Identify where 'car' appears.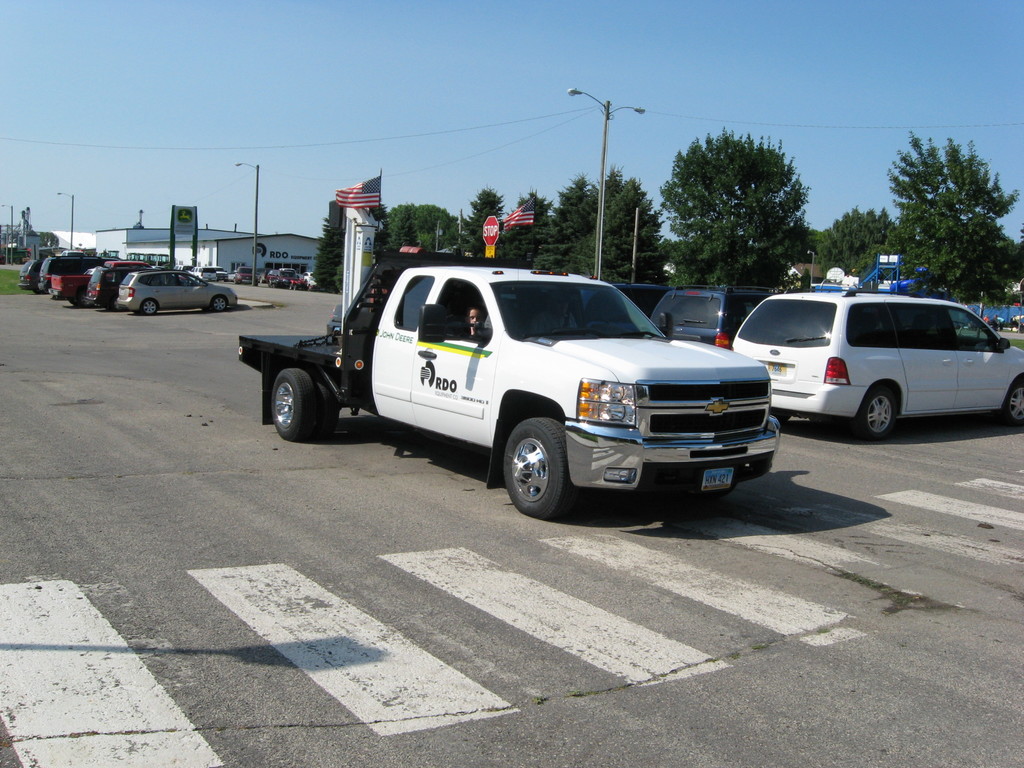
Appears at <region>646, 283, 781, 350</region>.
